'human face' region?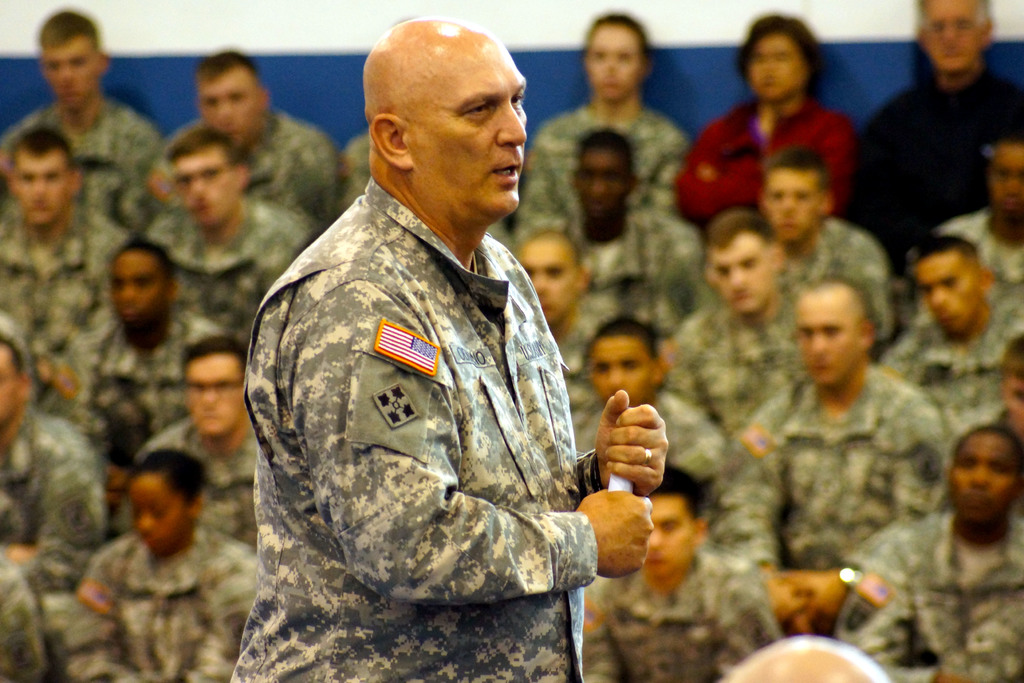
[x1=1004, y1=376, x2=1023, y2=444]
